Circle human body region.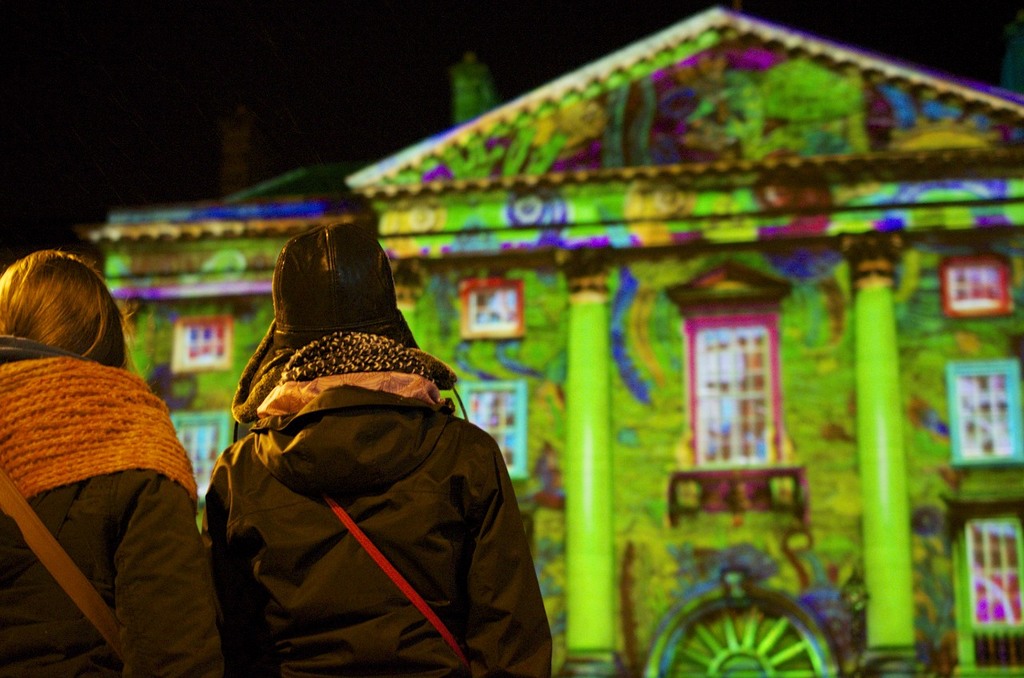
Region: x1=206 y1=213 x2=550 y2=676.
